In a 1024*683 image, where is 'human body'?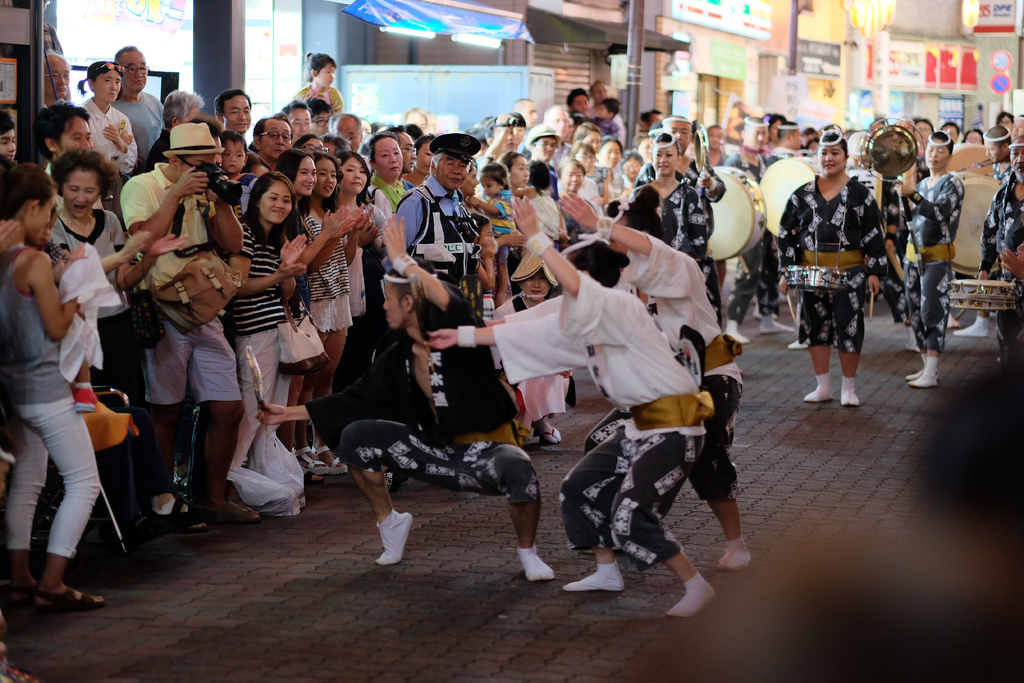
(902, 167, 968, 391).
